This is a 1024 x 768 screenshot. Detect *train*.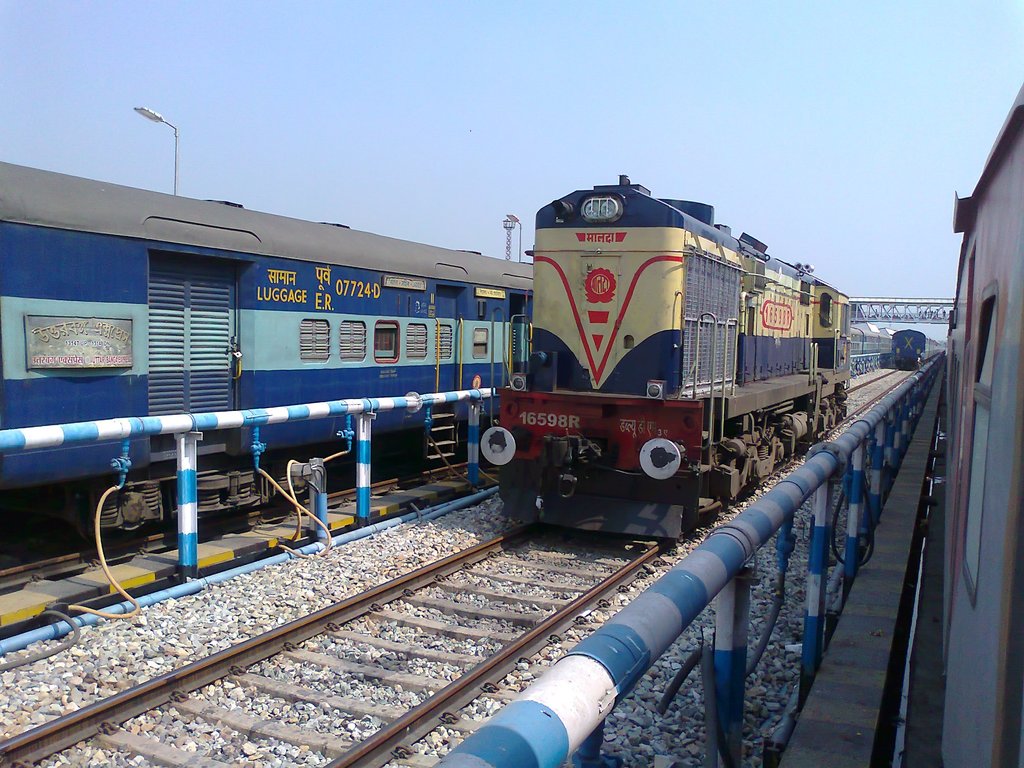
locate(893, 331, 945, 367).
